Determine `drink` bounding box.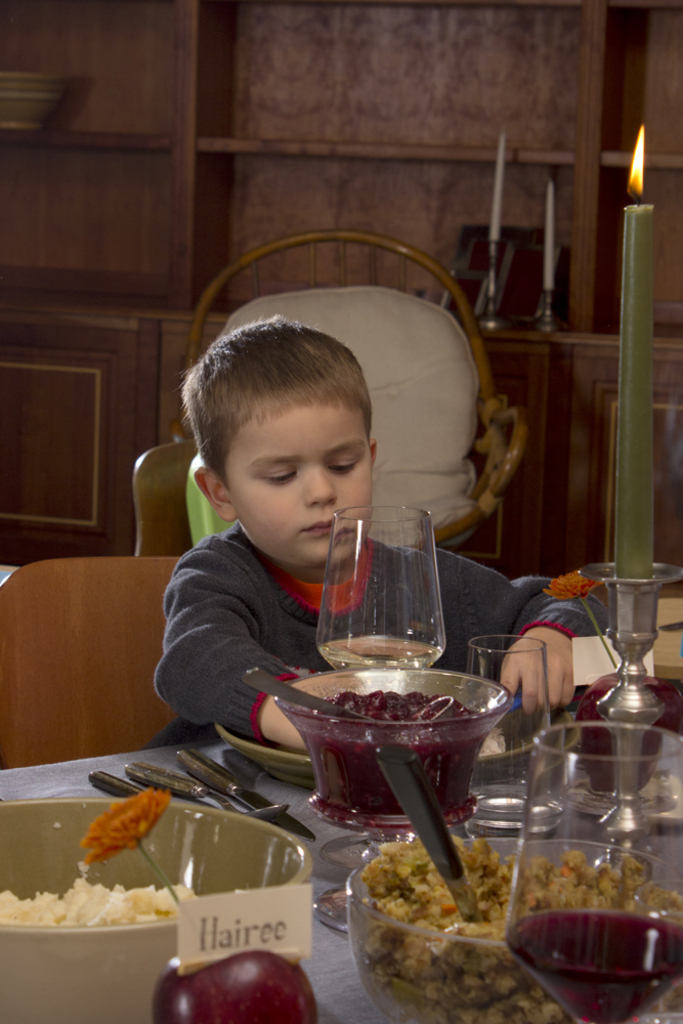
Determined: Rect(497, 909, 682, 1023).
